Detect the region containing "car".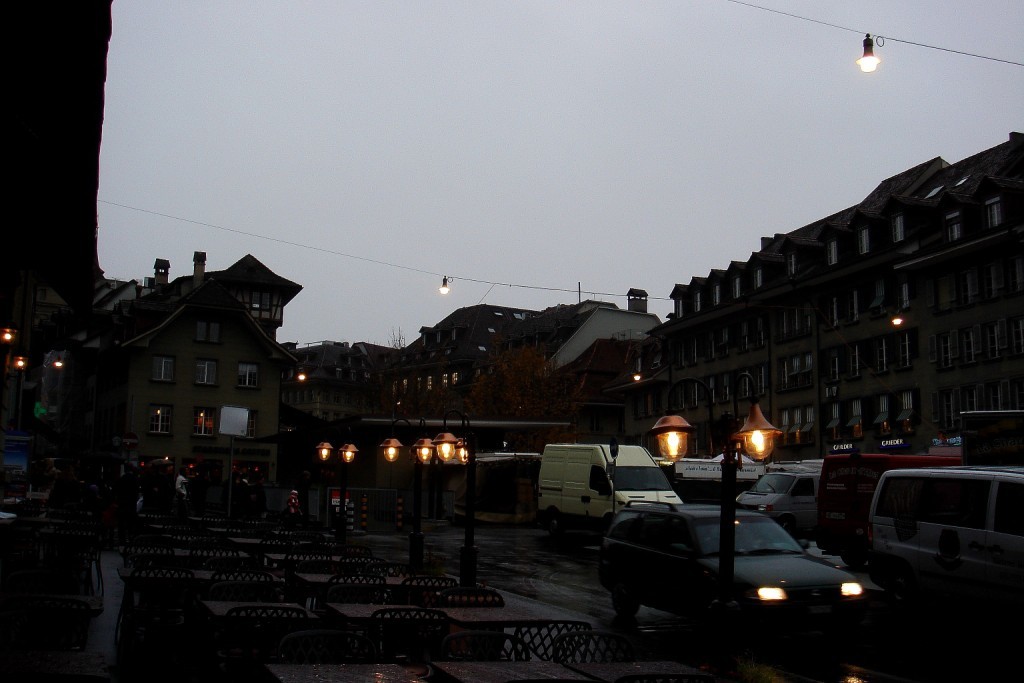
609,492,874,631.
